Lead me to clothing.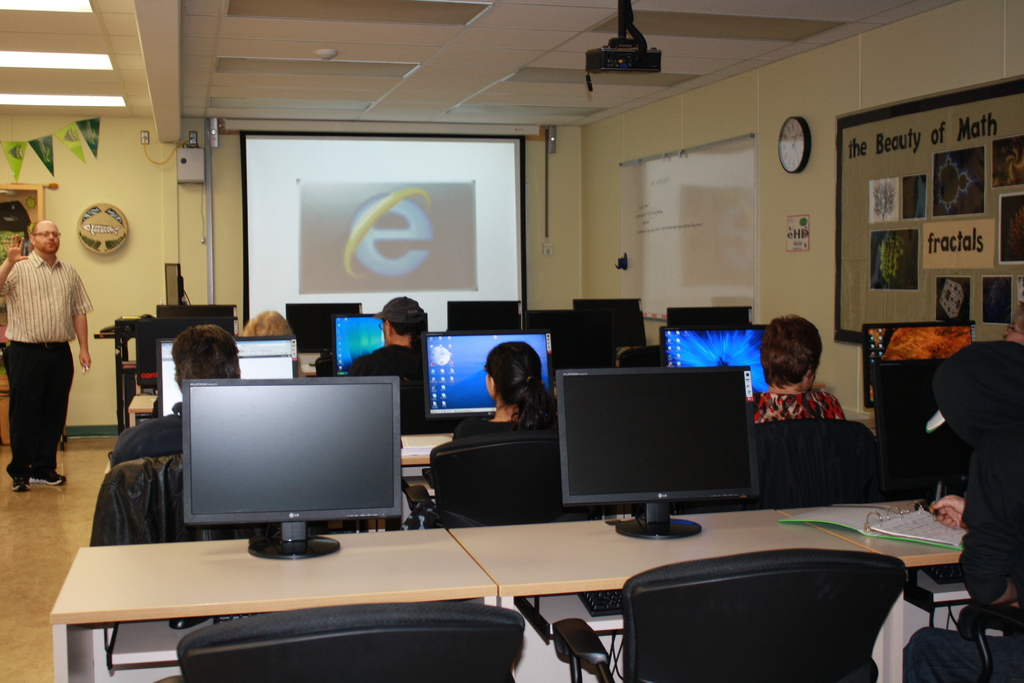
Lead to bbox(452, 416, 513, 442).
